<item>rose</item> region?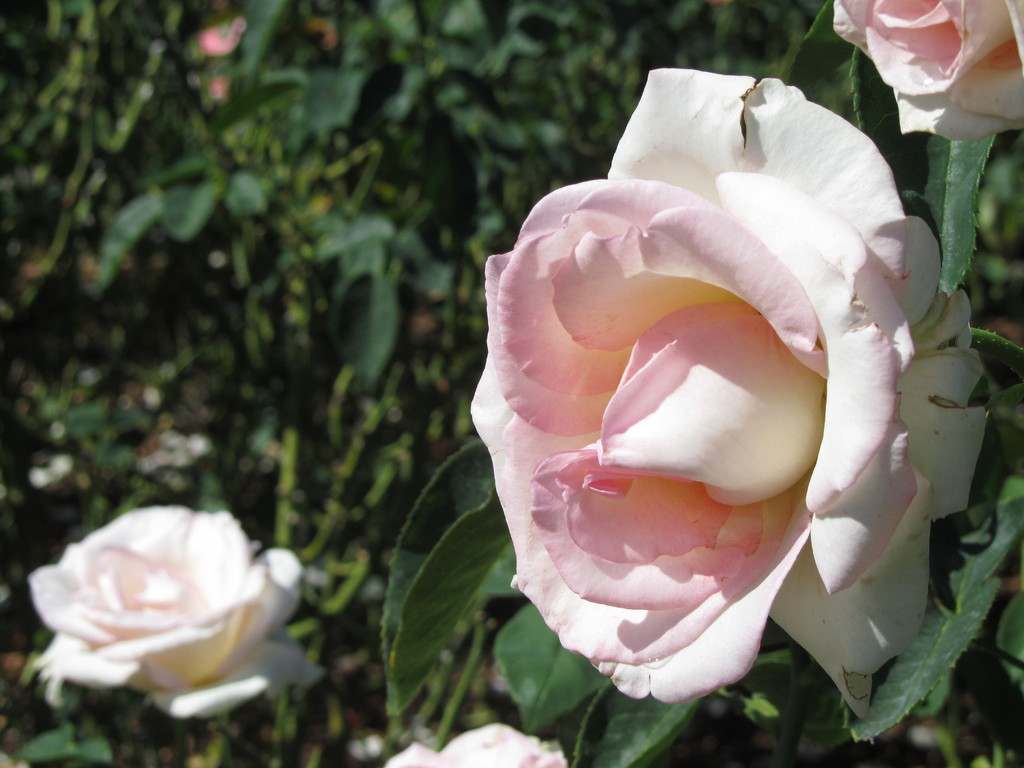
24,507,330,725
